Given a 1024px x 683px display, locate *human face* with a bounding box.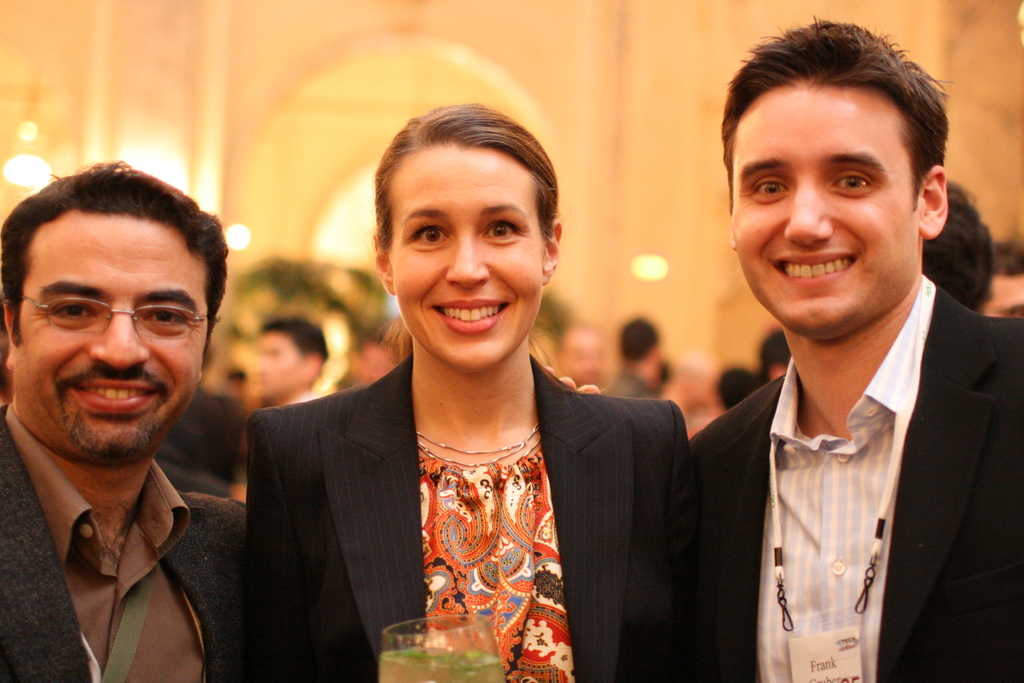
Located: <bbox>730, 83, 919, 329</bbox>.
